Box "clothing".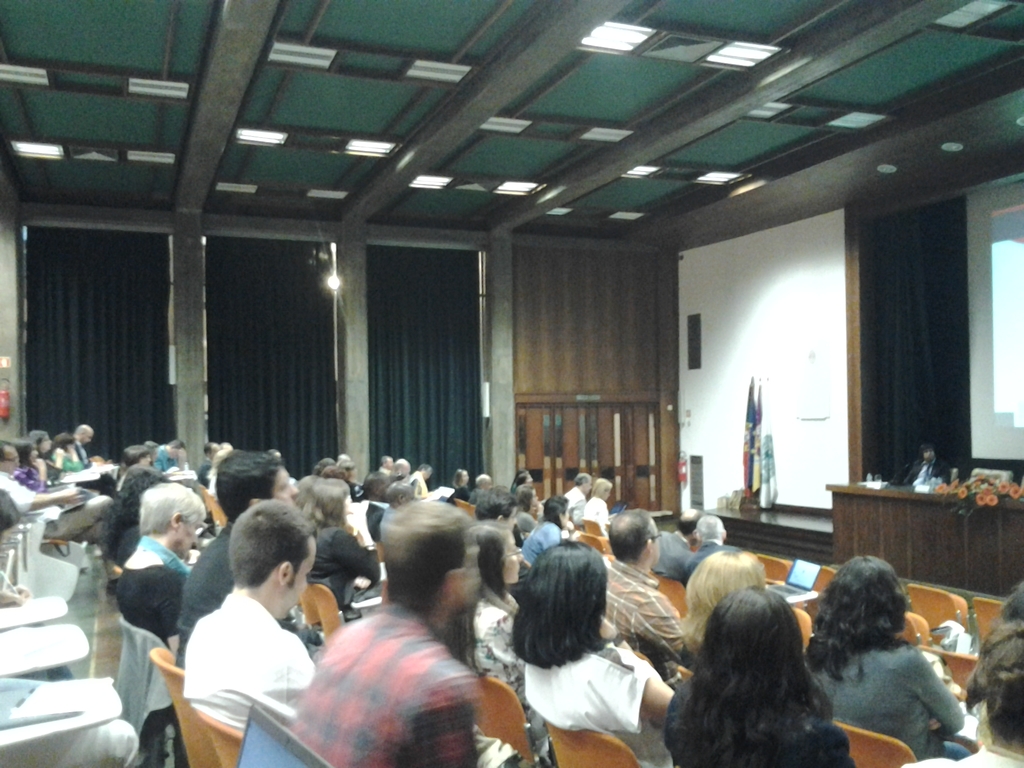
x1=287 y1=604 x2=483 y2=767.
